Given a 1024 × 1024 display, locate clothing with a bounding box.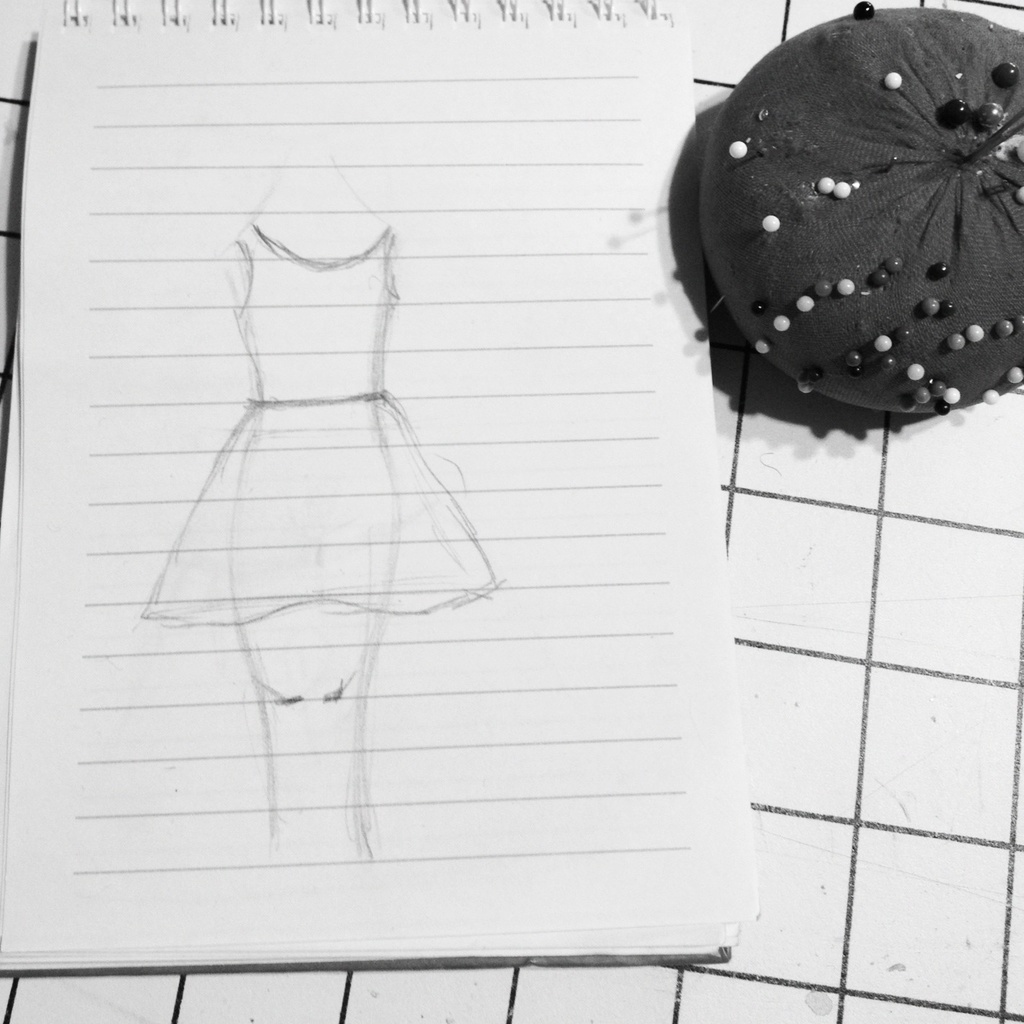
Located: bbox(122, 184, 507, 755).
